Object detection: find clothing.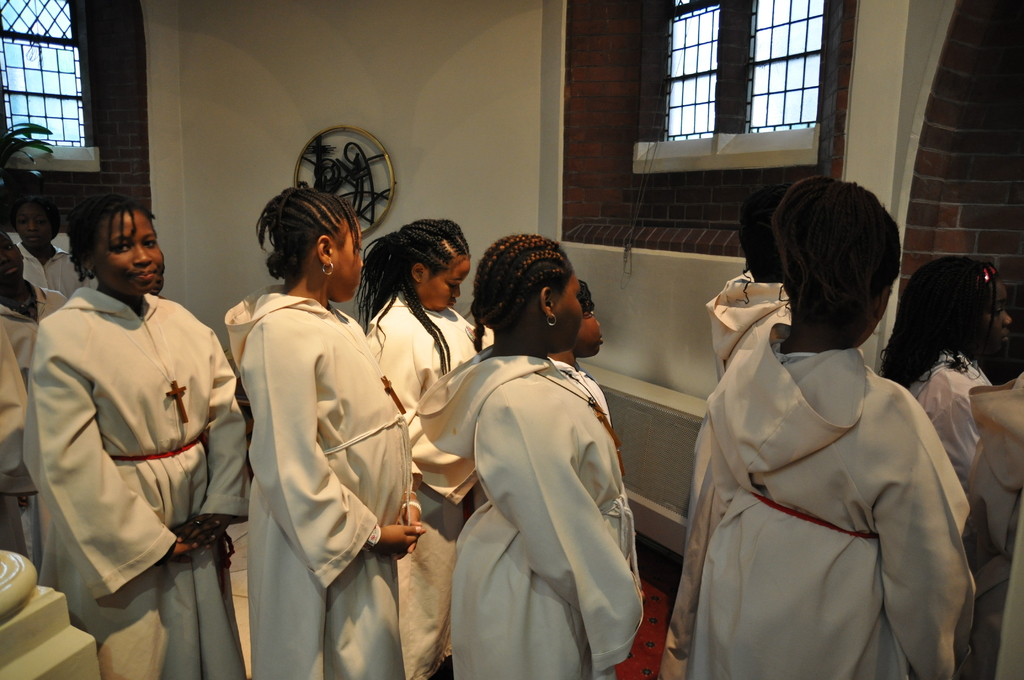
box=[661, 310, 975, 679].
